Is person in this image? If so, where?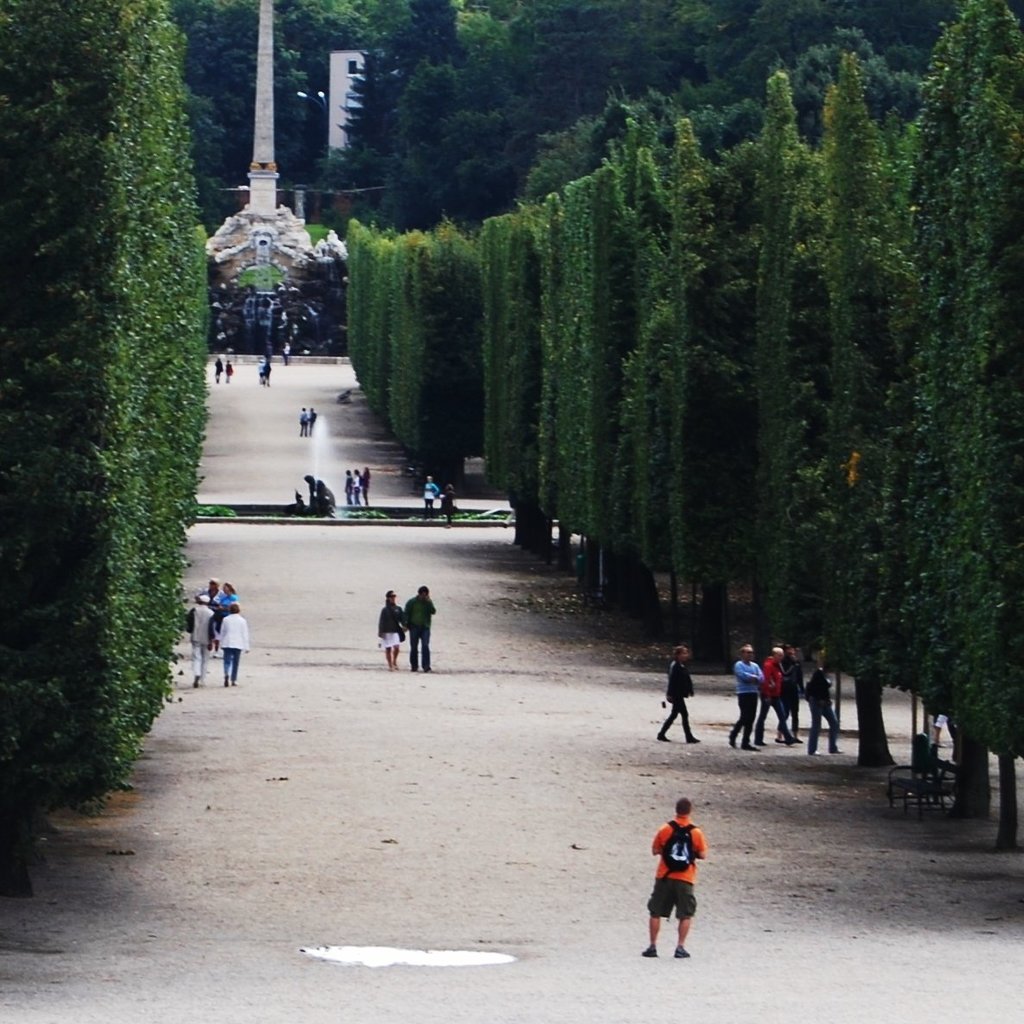
Yes, at [left=183, top=593, right=215, bottom=681].
